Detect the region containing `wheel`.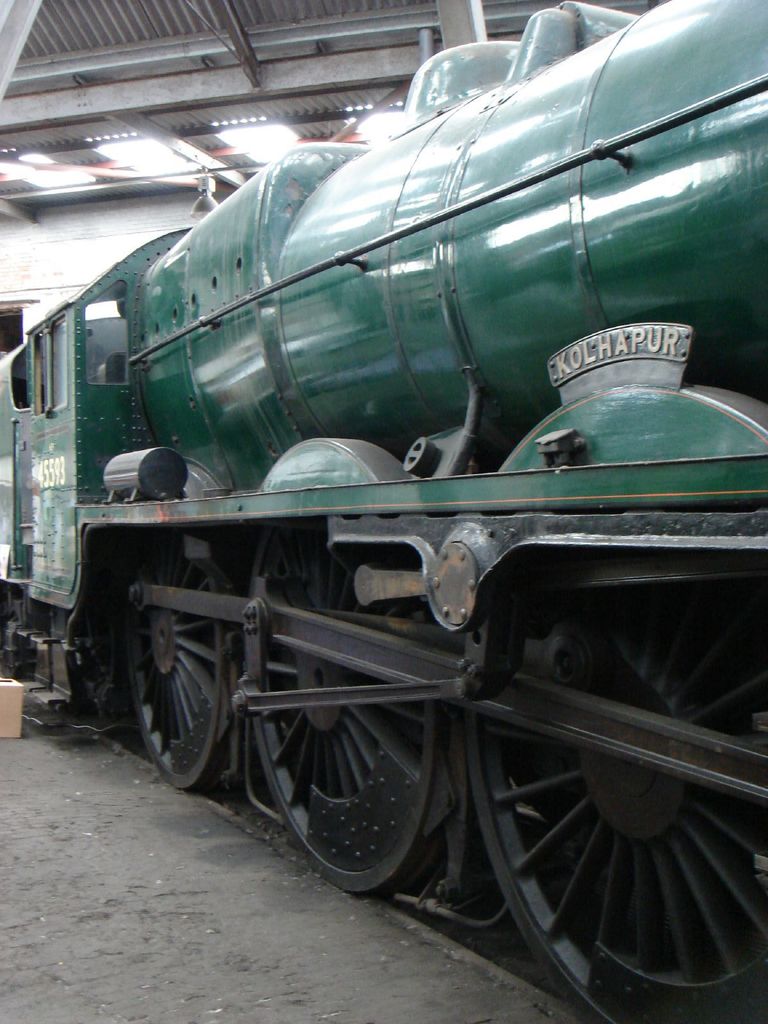
[452, 601, 726, 996].
